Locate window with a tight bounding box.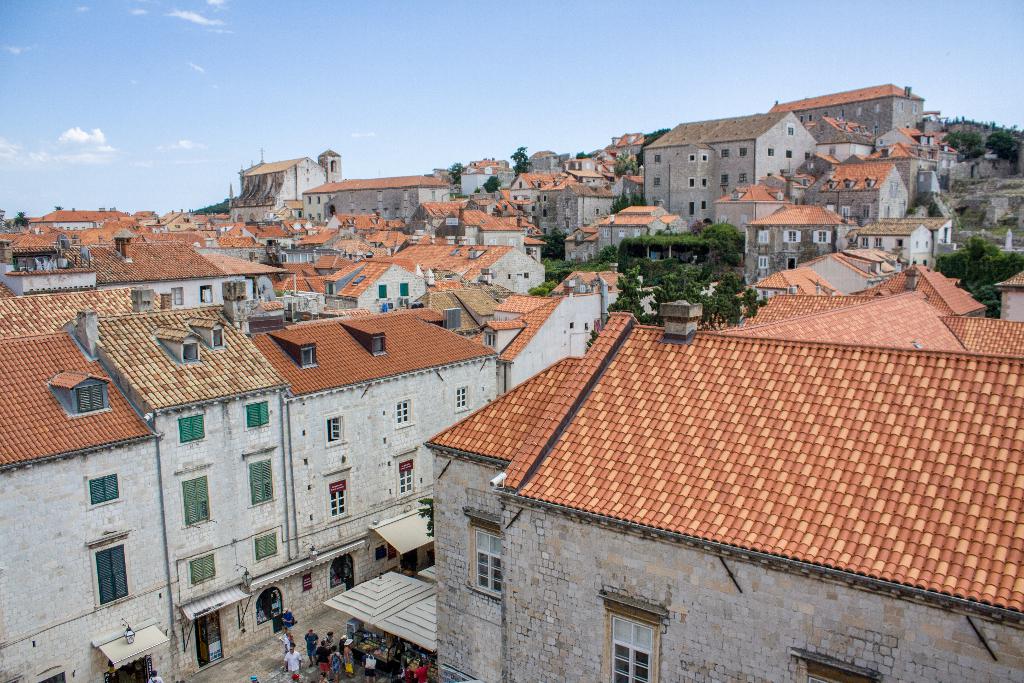
(x1=539, y1=226, x2=550, y2=231).
